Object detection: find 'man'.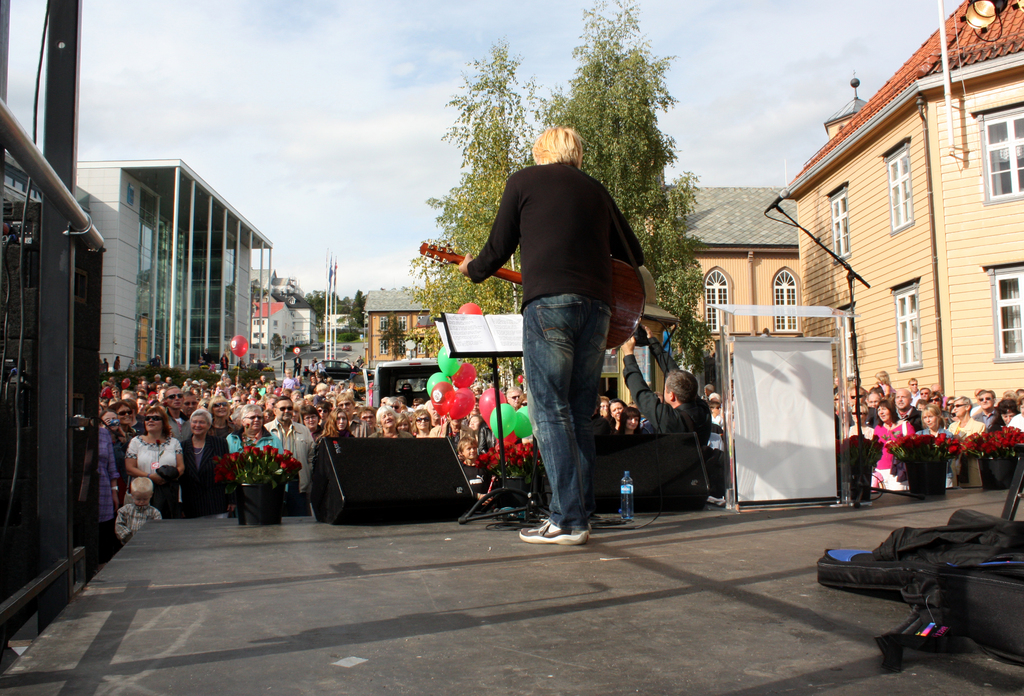
Rect(974, 391, 1002, 434).
